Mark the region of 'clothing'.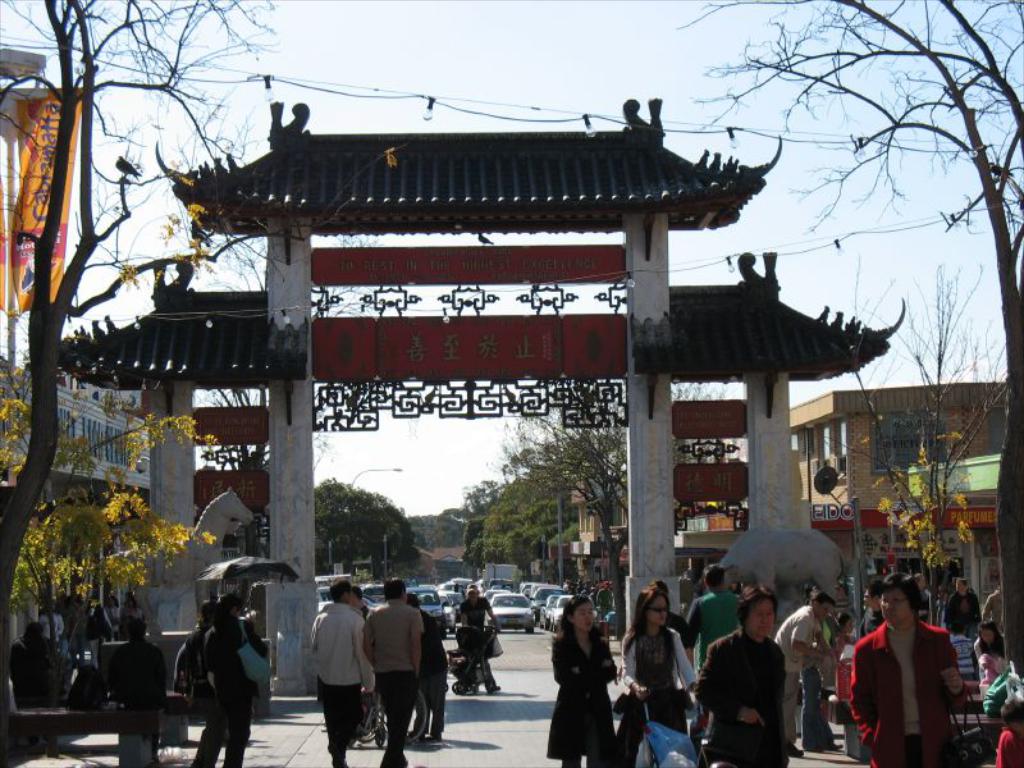
Region: (4, 631, 59, 716).
